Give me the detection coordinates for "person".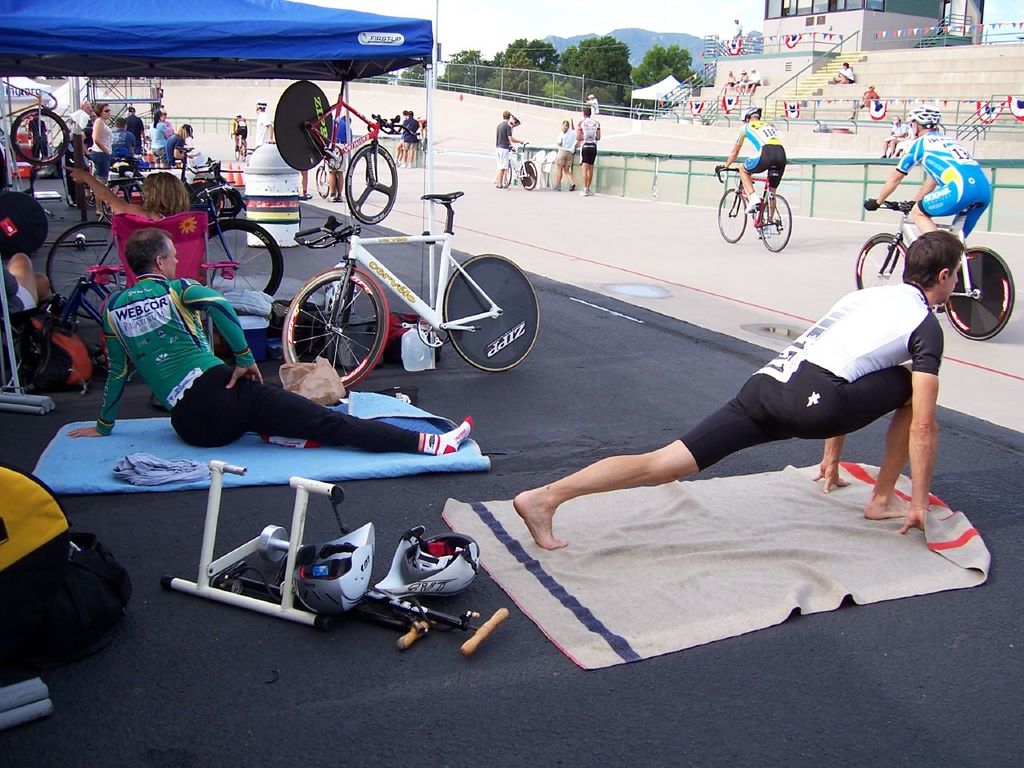
l=734, t=66, r=746, b=95.
